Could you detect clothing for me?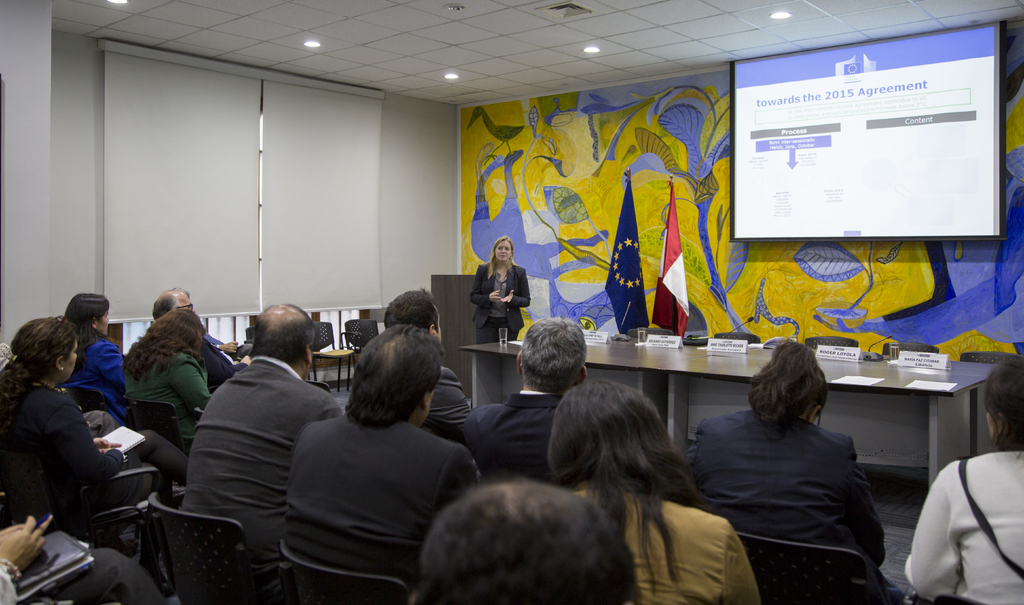
Detection result: {"x1": 900, "y1": 453, "x2": 1023, "y2": 604}.
